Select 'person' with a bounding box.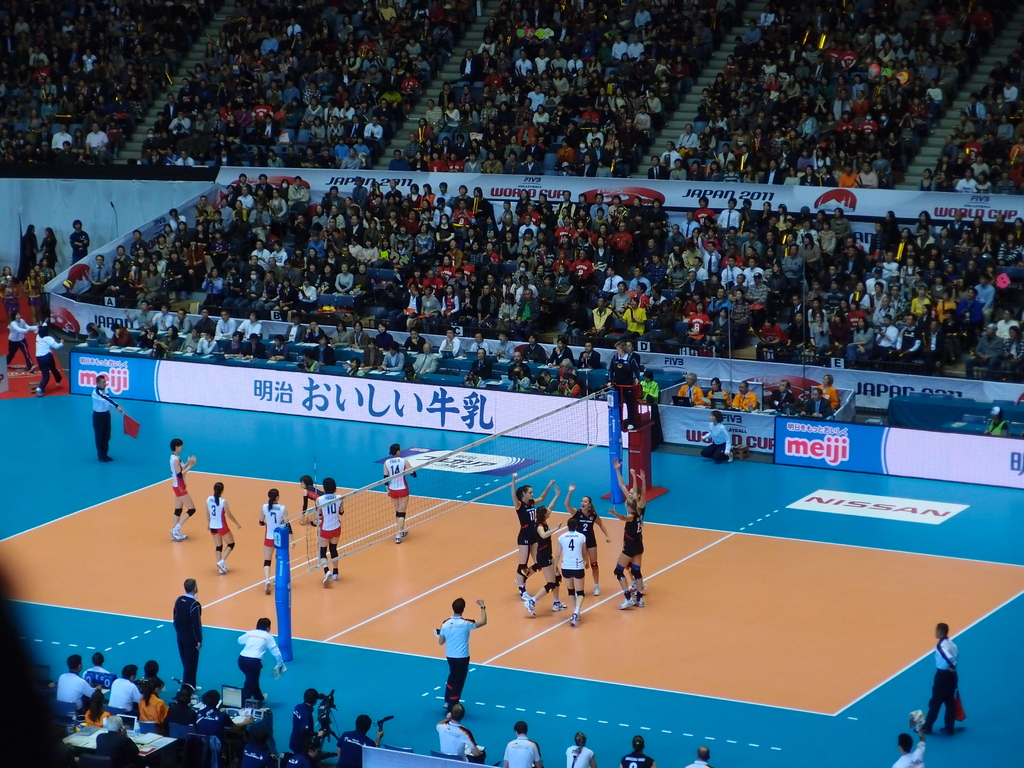
select_region(7, 310, 42, 372).
